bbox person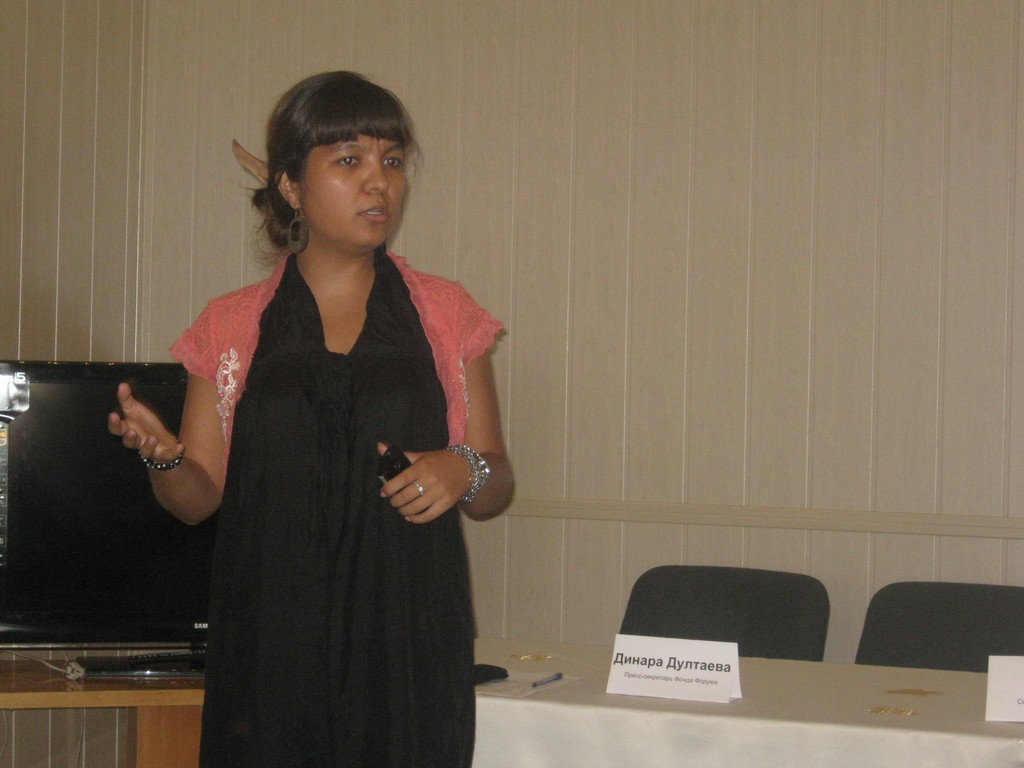
BBox(106, 79, 479, 767)
